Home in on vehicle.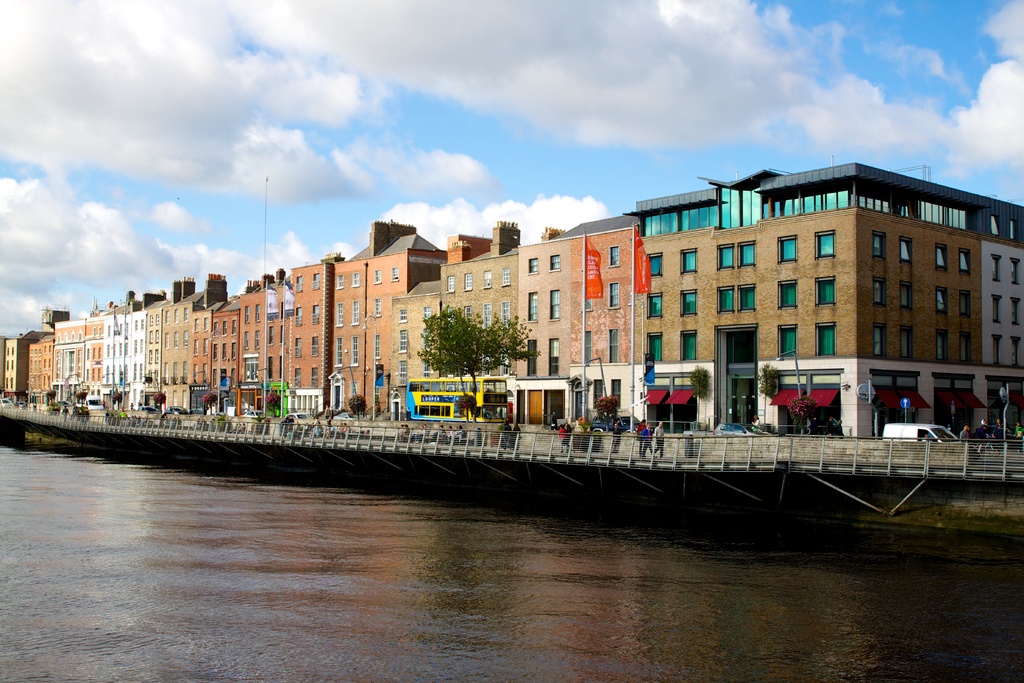
Homed in at bbox(711, 417, 775, 442).
